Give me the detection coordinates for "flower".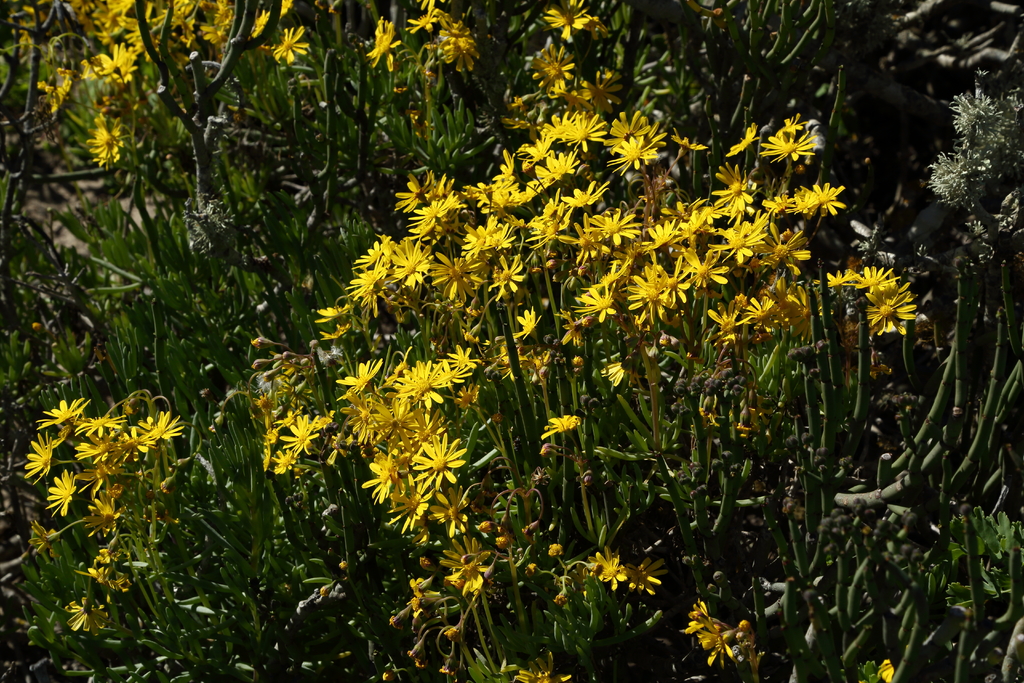
x1=408, y1=15, x2=446, y2=39.
